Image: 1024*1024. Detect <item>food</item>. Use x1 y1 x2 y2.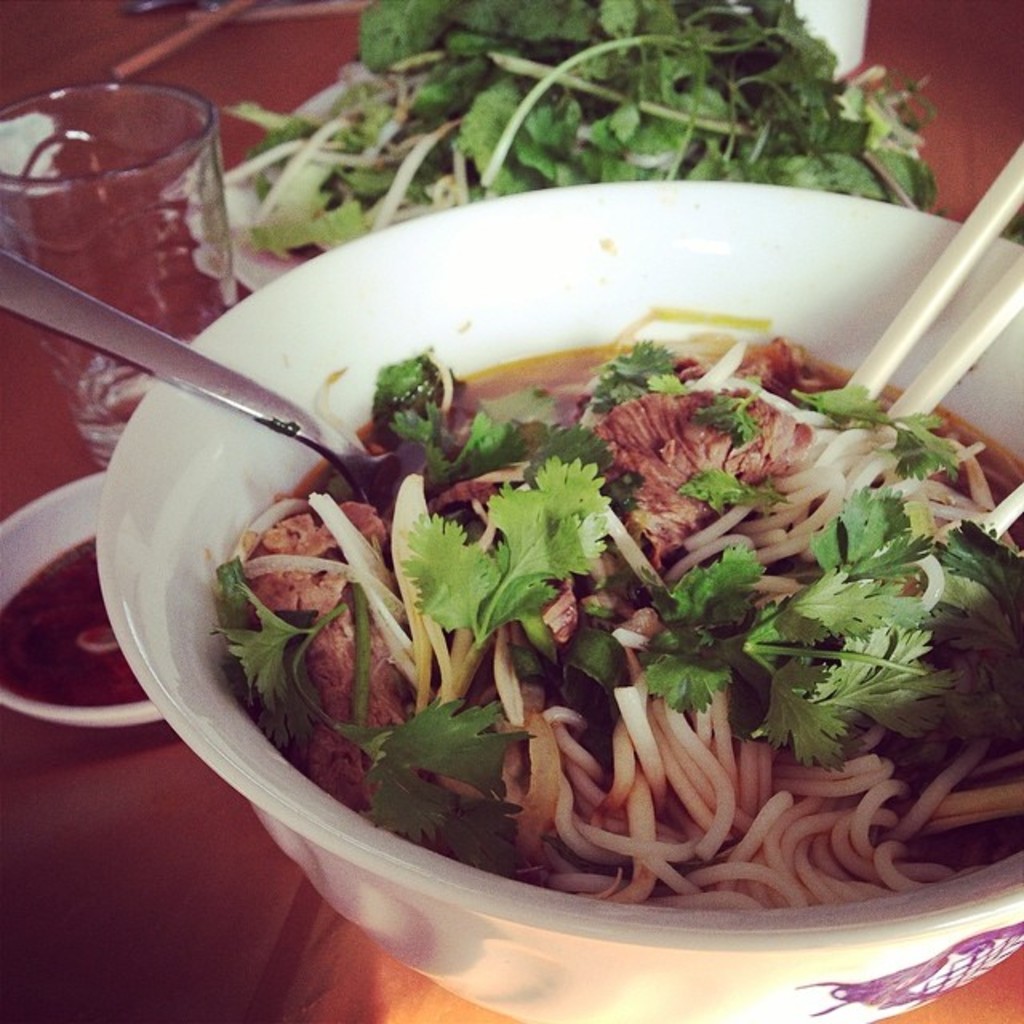
210 301 1022 917.
